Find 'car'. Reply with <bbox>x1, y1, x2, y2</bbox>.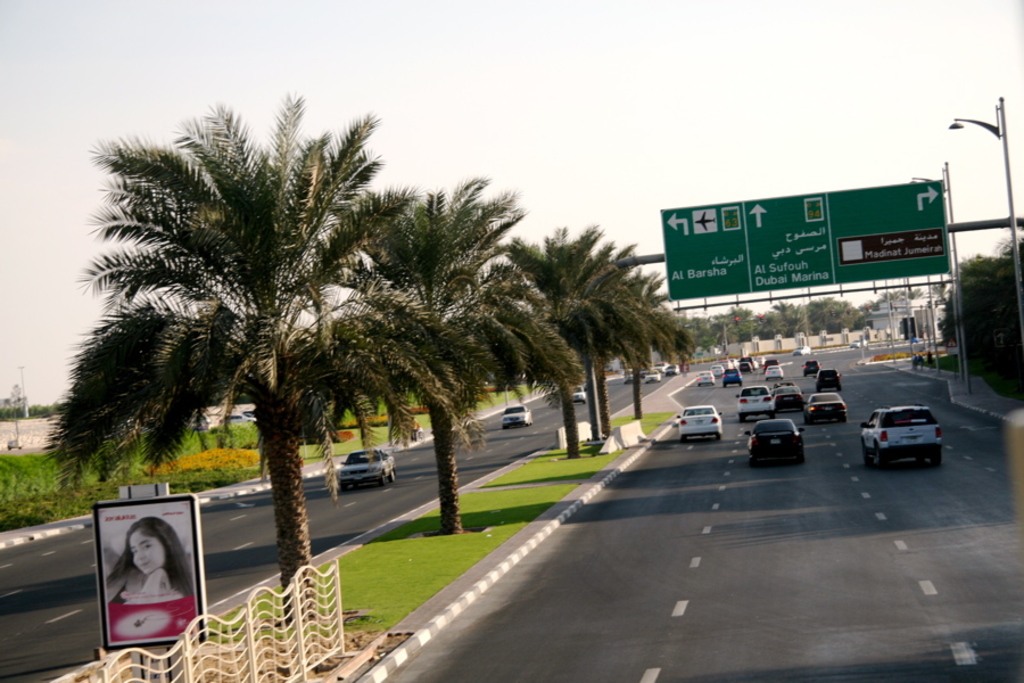
<bbox>848, 337, 868, 349</bbox>.
